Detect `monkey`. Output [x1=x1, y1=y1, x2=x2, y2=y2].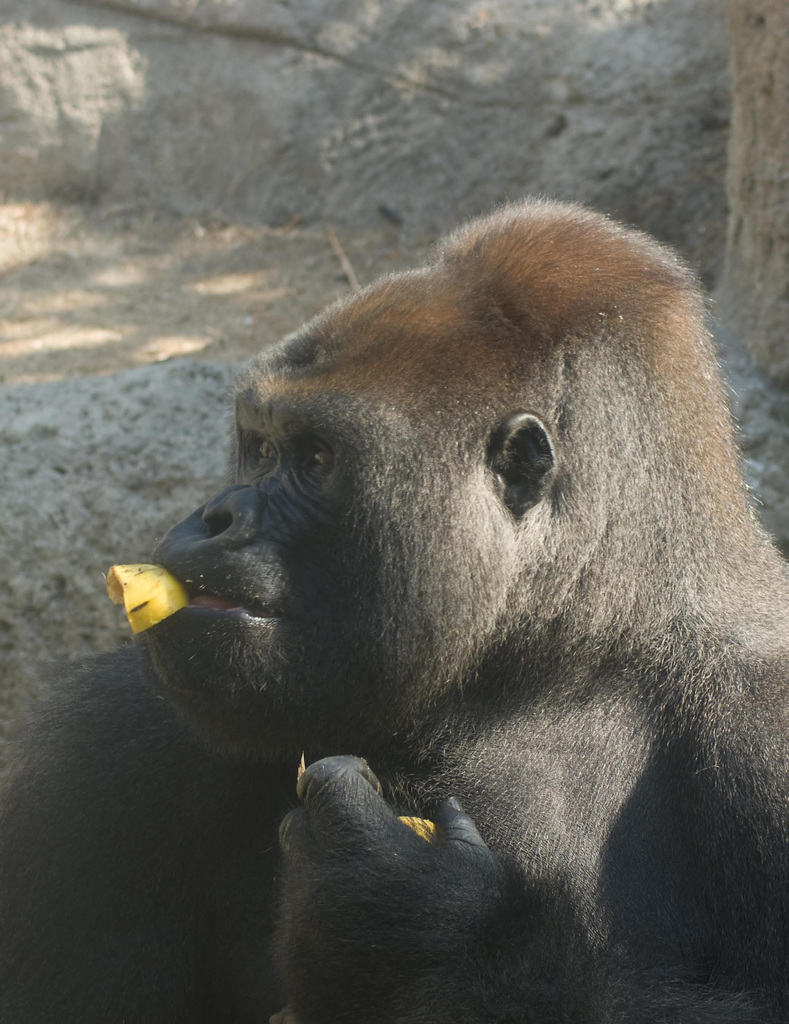
[x1=71, y1=332, x2=776, y2=923].
